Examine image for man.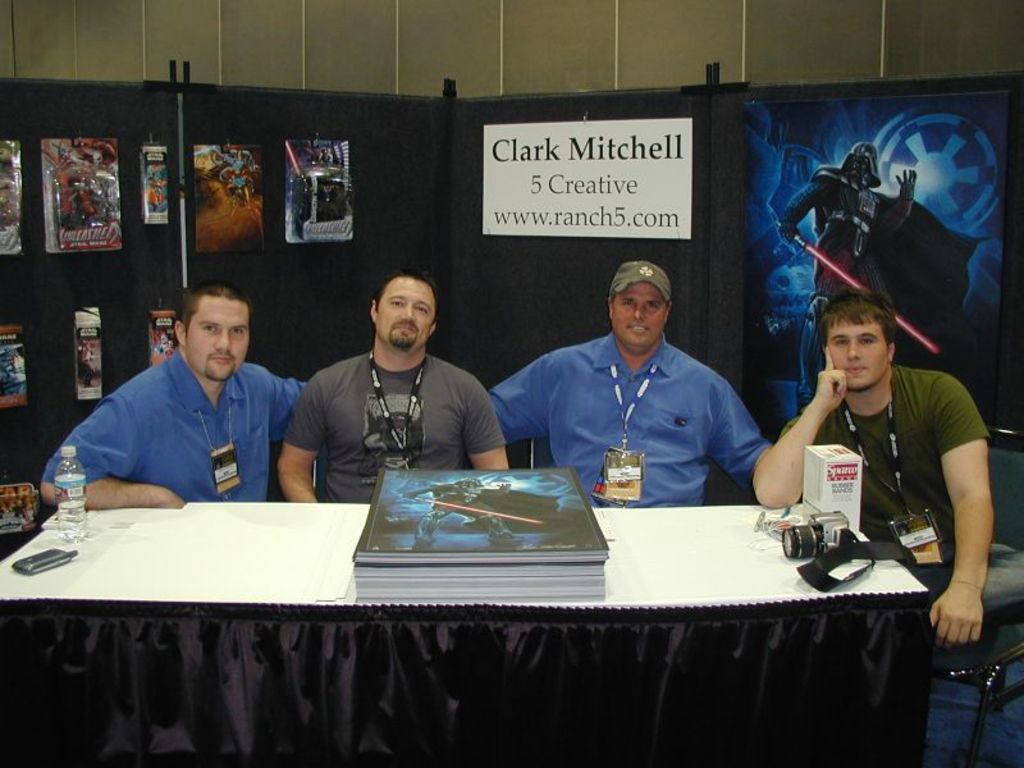
Examination result: 38 284 308 508.
